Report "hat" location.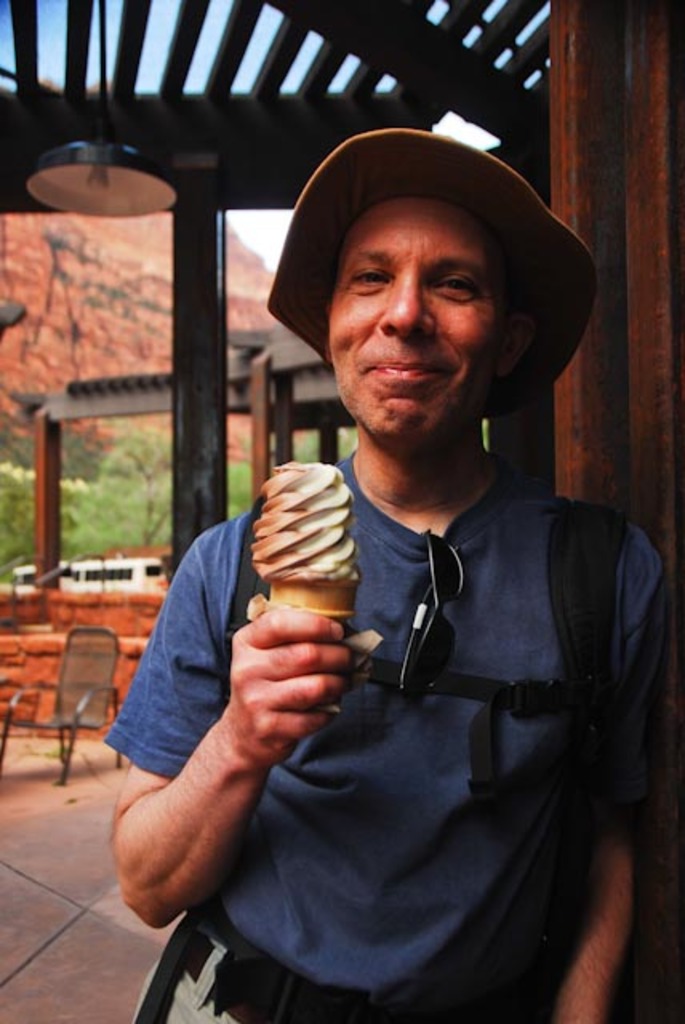
Report: box(264, 123, 599, 424).
